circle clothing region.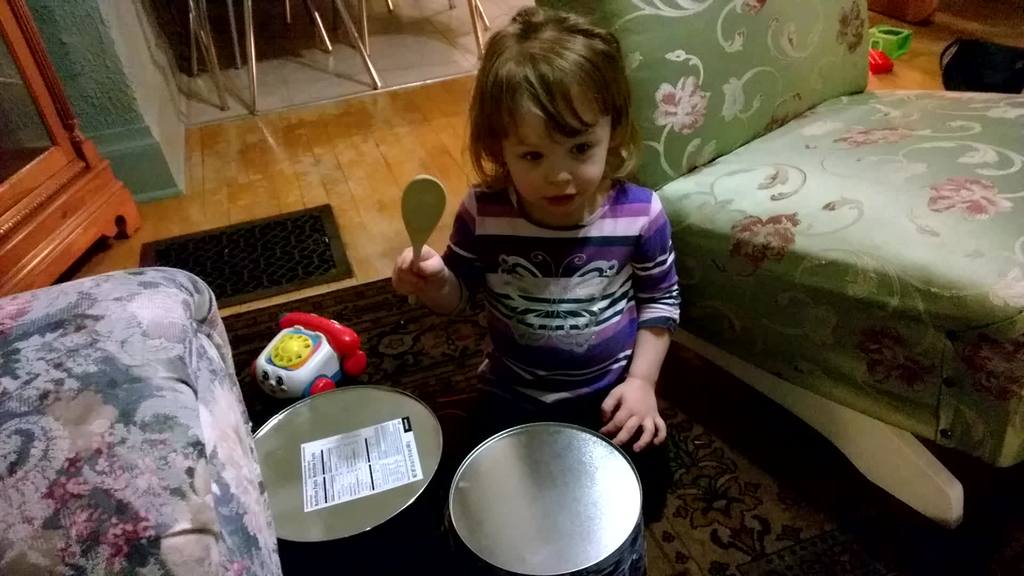
Region: 441 167 678 426.
